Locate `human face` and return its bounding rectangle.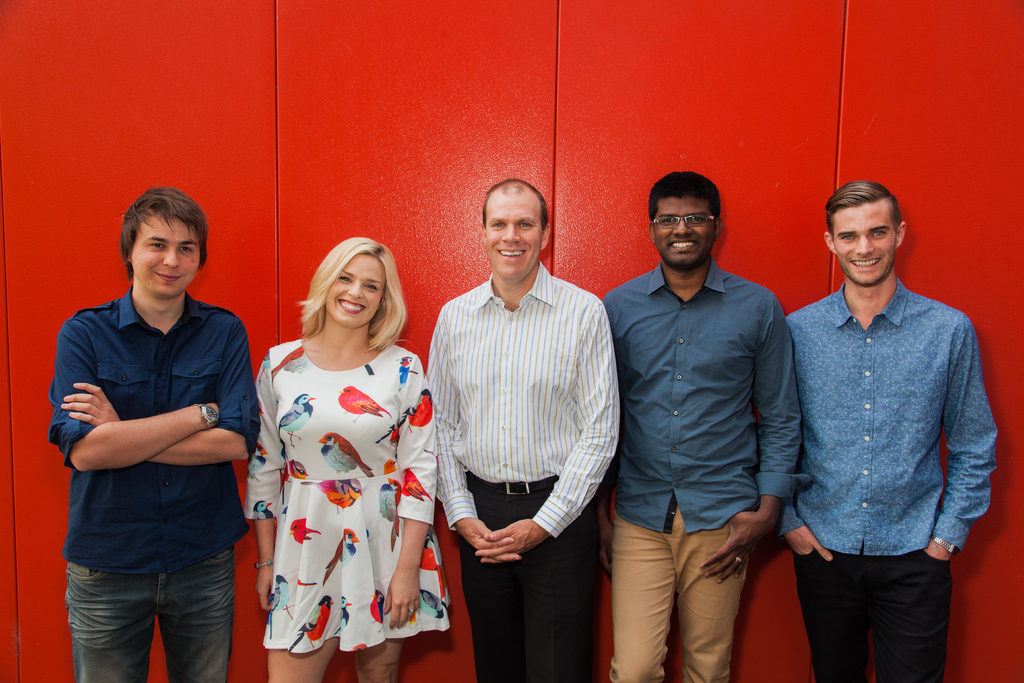
832 202 894 281.
